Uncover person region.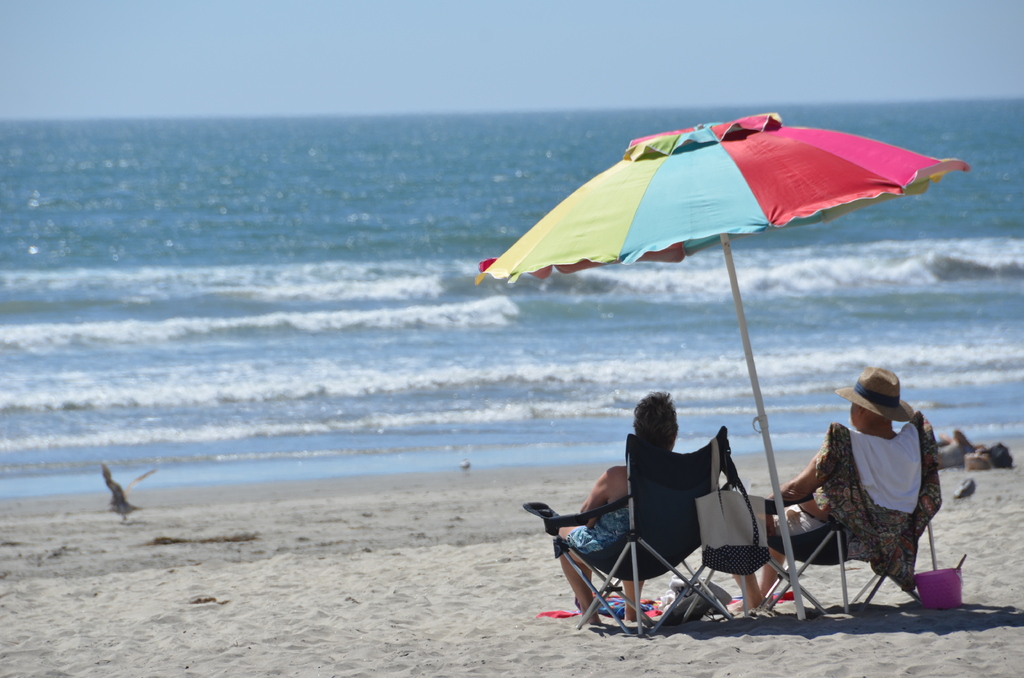
Uncovered: bbox=(728, 375, 945, 609).
